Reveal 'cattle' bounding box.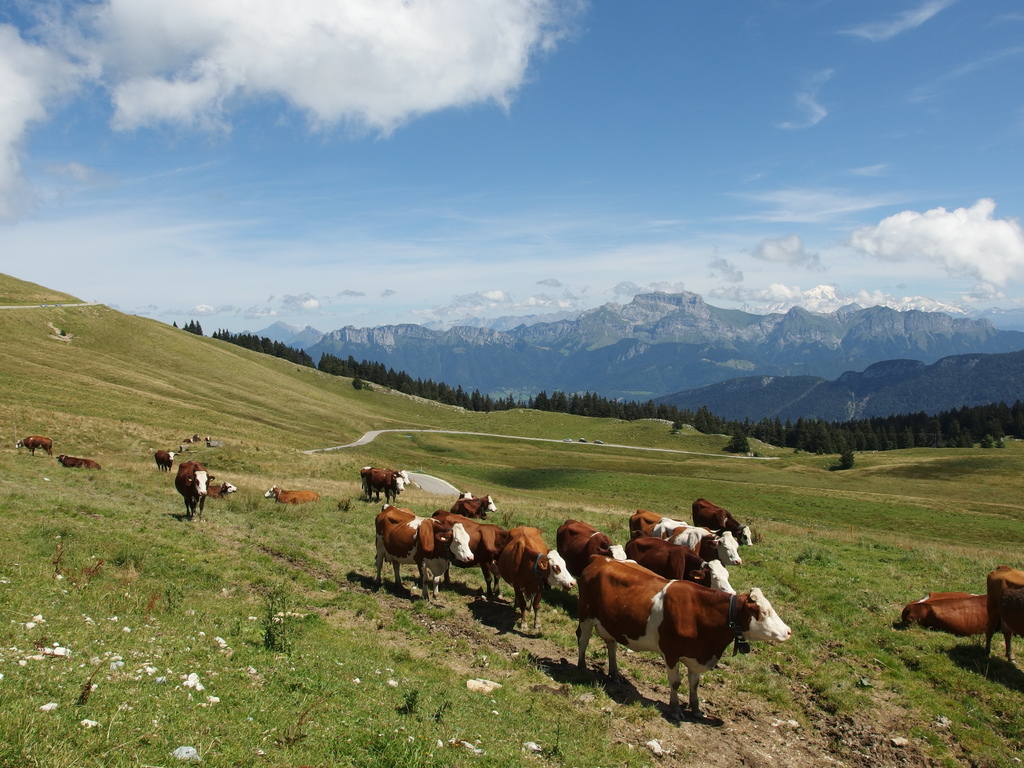
Revealed: <bbox>174, 463, 215, 516</bbox>.
